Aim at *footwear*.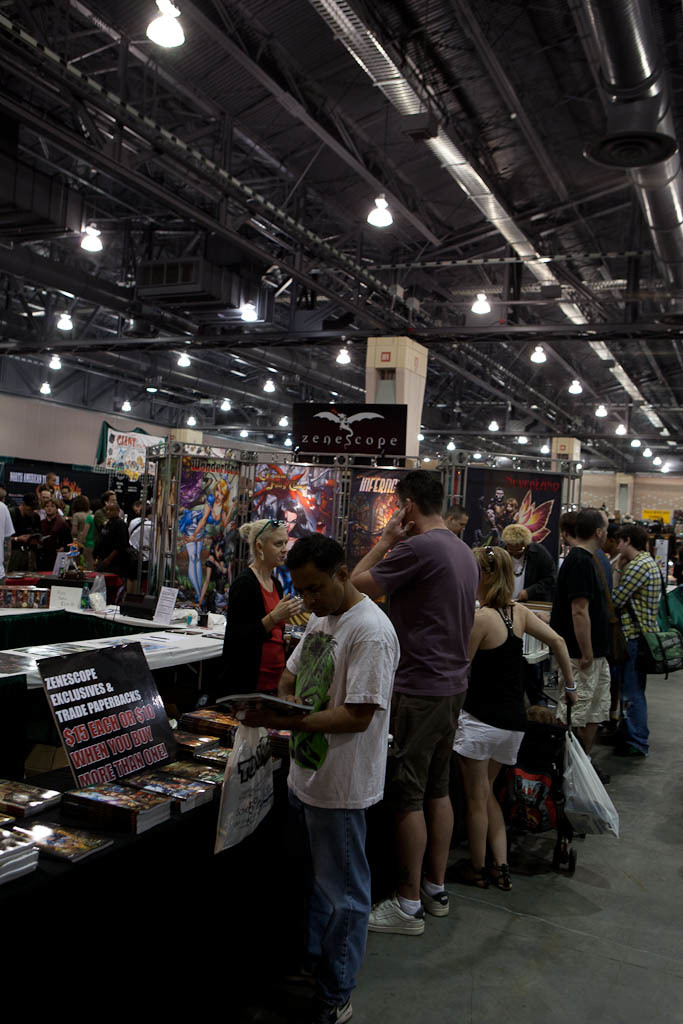
Aimed at l=485, t=855, r=517, b=894.
